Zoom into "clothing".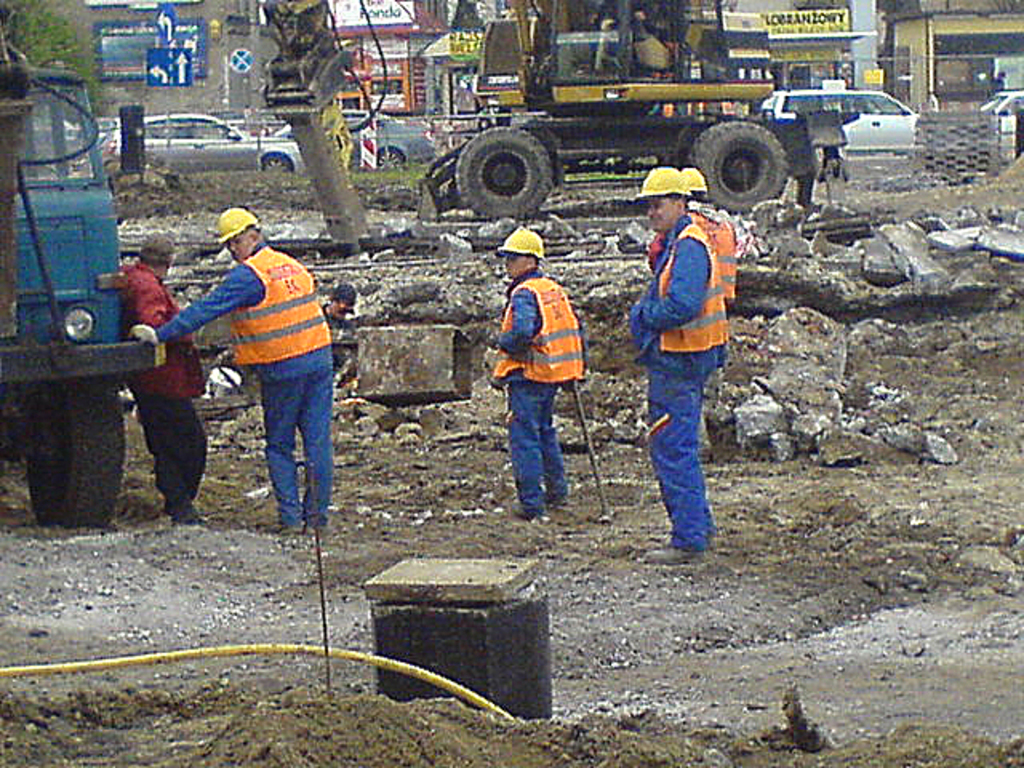
Zoom target: [left=630, top=216, right=744, bottom=557].
